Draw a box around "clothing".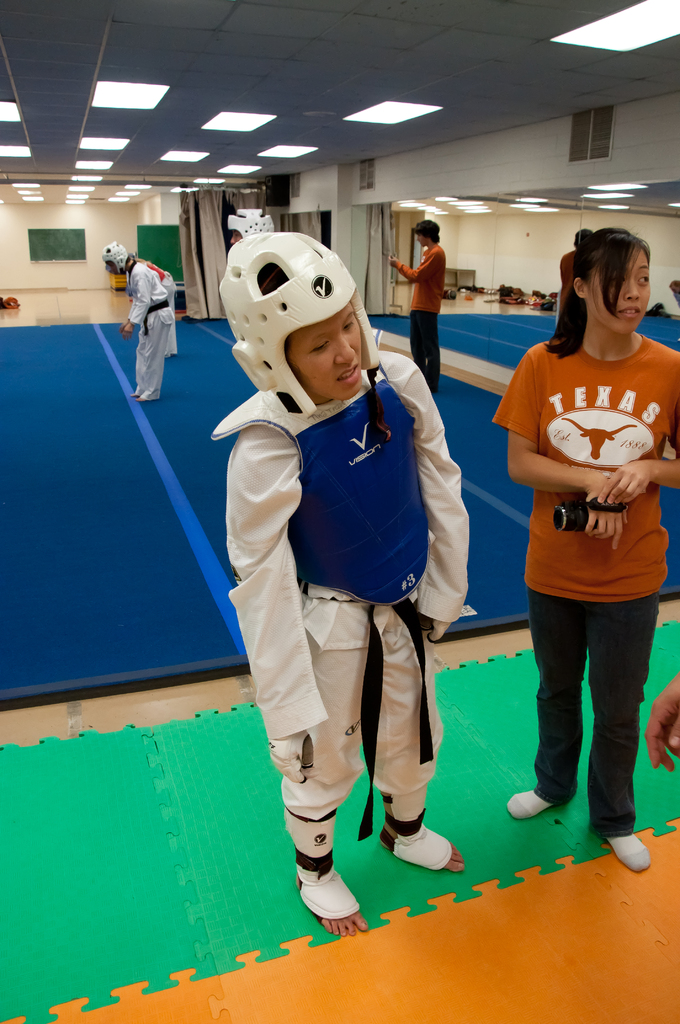
397/244/448/400.
